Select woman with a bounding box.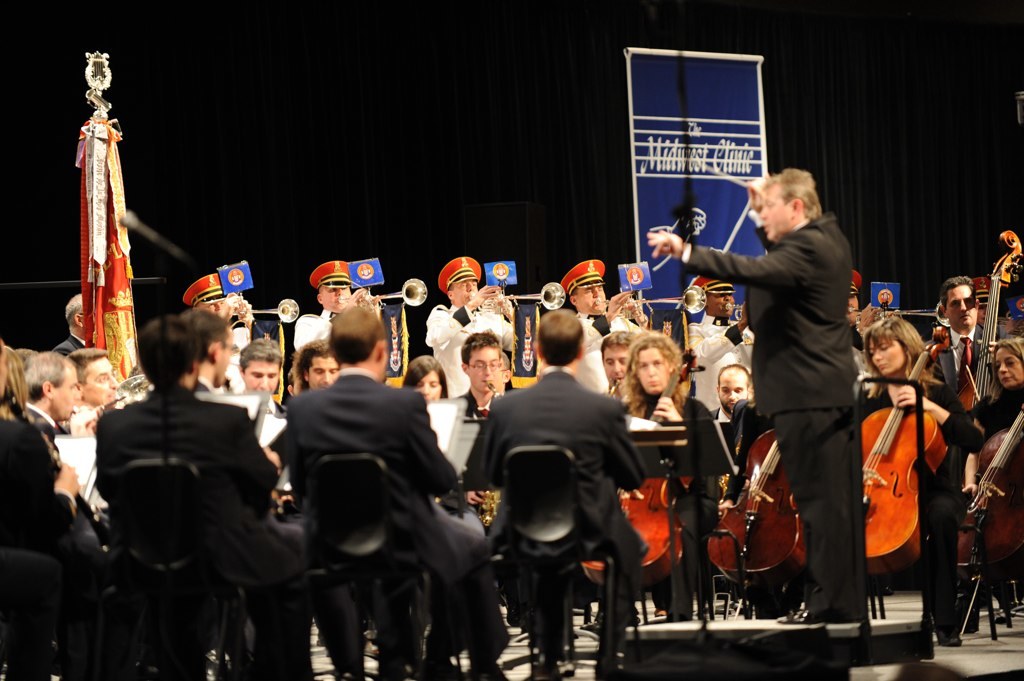
(left=605, top=333, right=730, bottom=608).
